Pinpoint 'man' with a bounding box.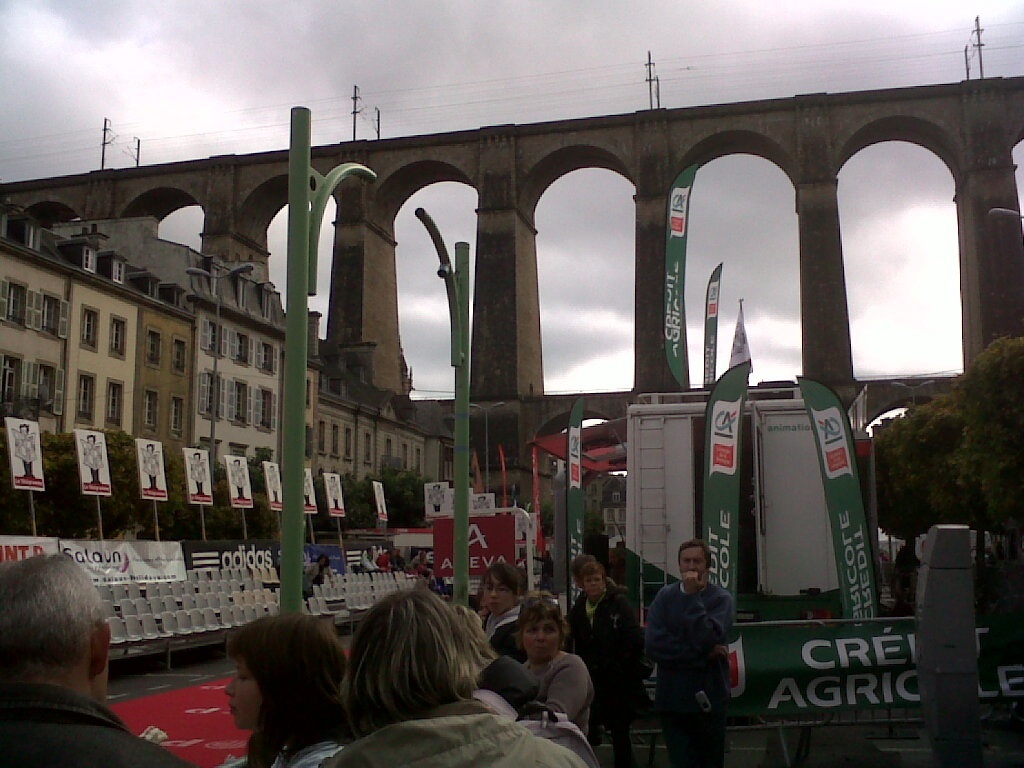
(0, 552, 201, 767).
